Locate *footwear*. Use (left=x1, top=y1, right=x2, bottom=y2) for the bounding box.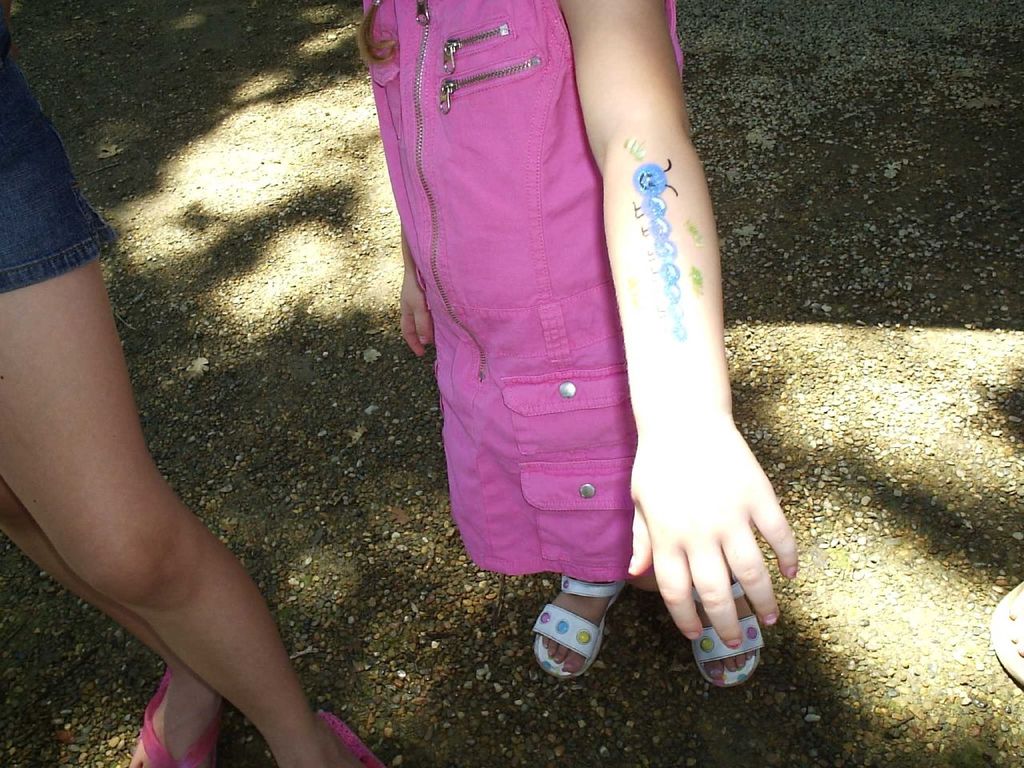
(left=517, top=576, right=626, bottom=690).
